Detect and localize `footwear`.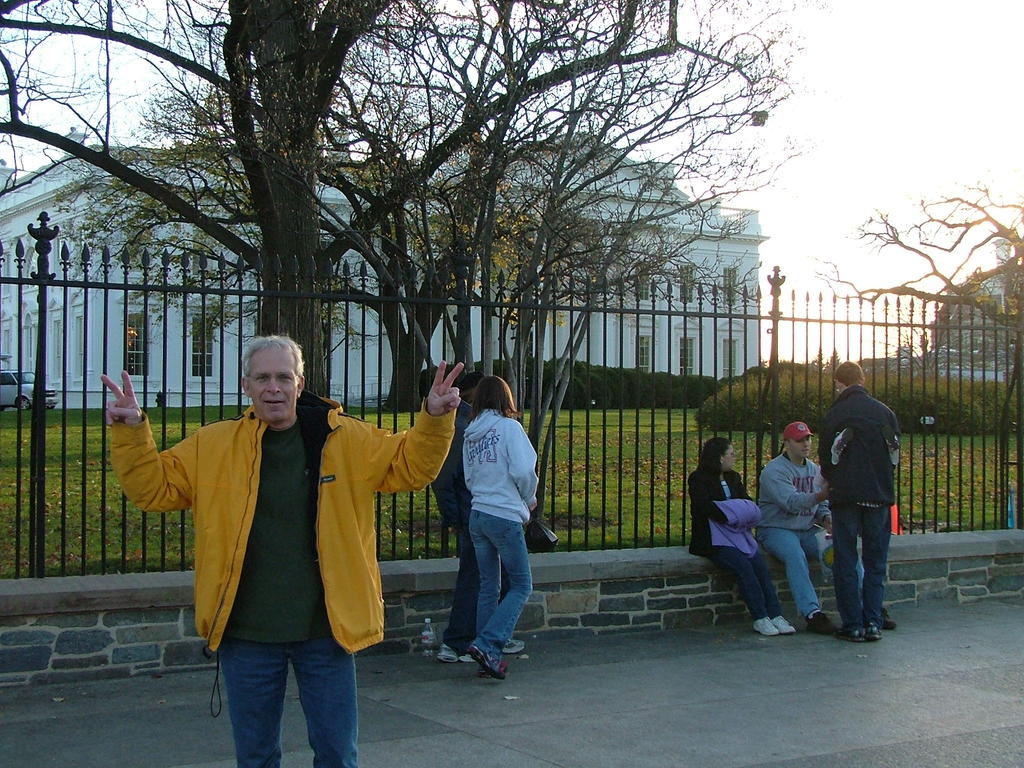
Localized at <box>481,661,515,678</box>.
